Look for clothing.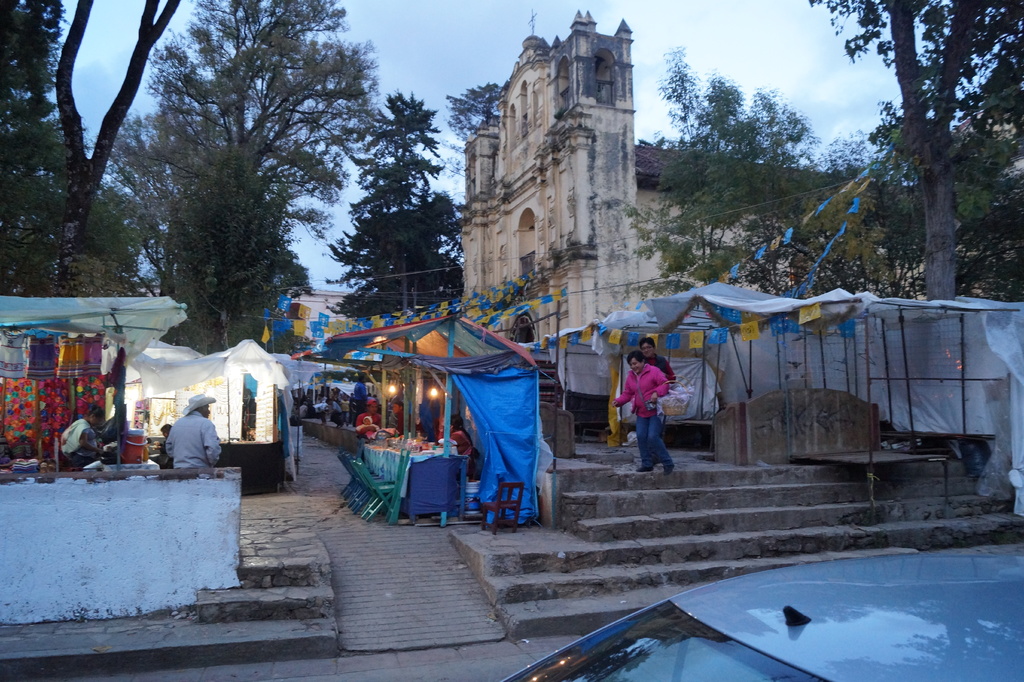
Found: rect(618, 366, 668, 480).
